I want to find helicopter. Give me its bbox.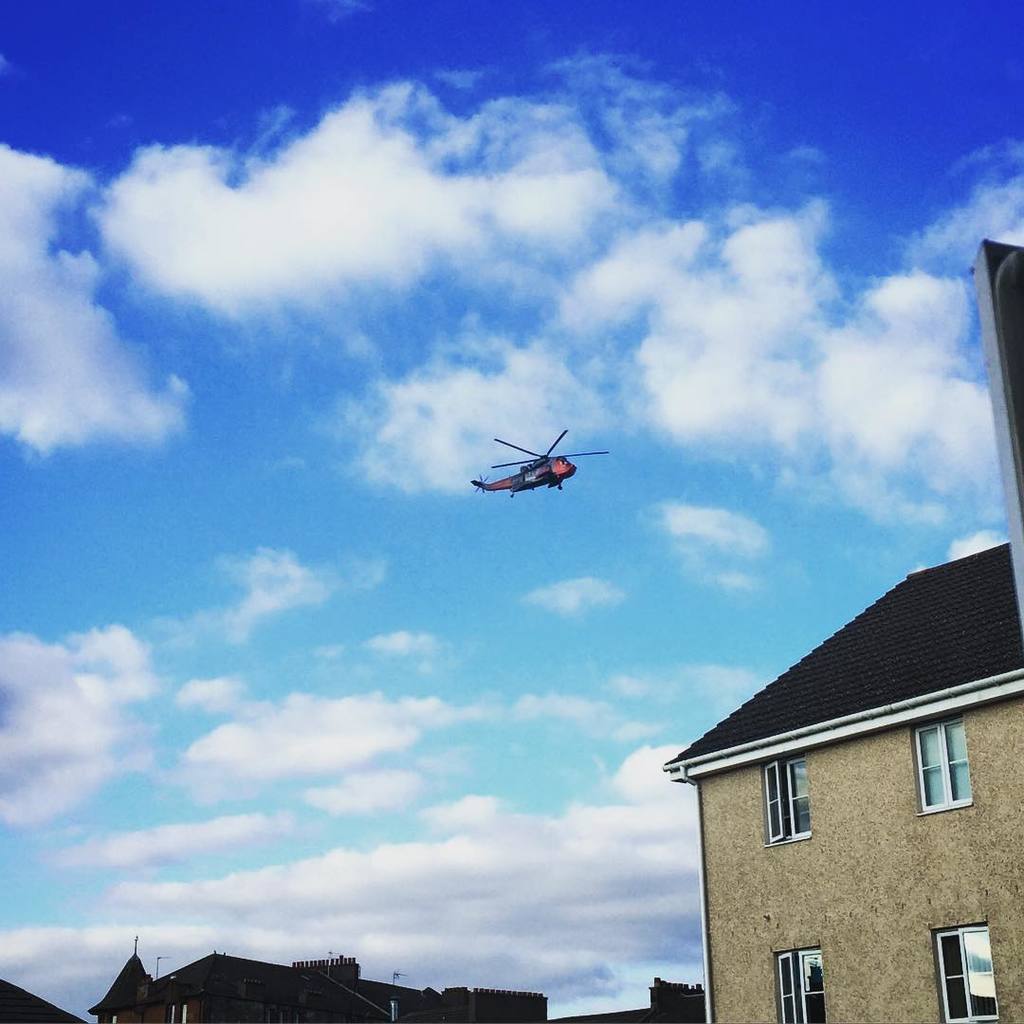
l=475, t=418, r=629, b=524.
